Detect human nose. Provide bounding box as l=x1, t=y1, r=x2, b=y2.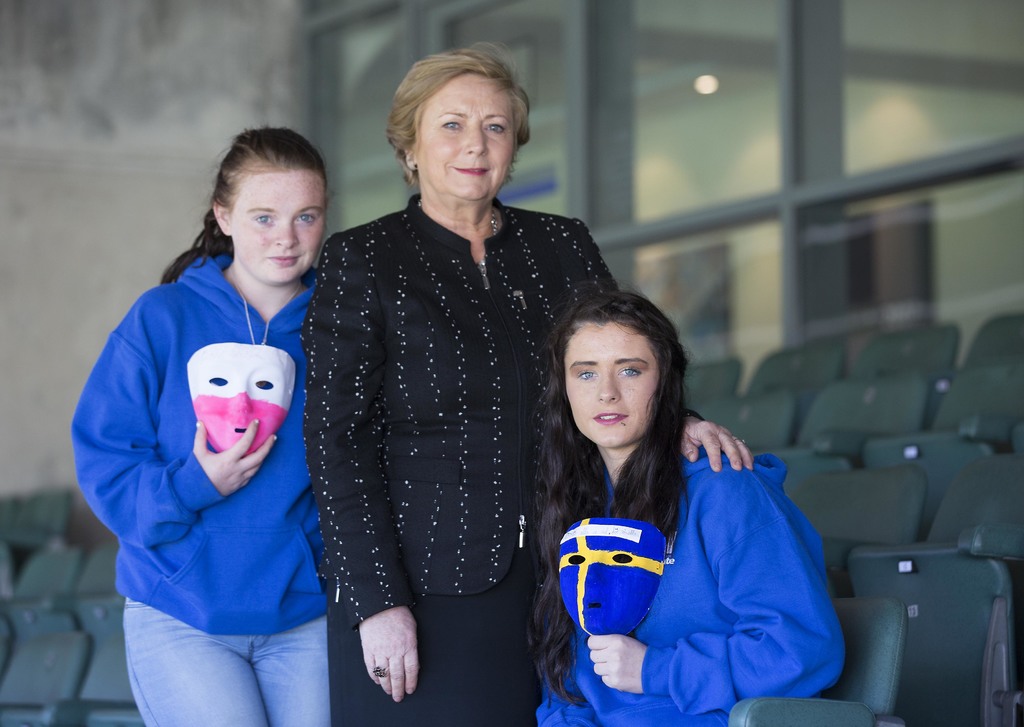
l=600, t=369, r=620, b=404.
